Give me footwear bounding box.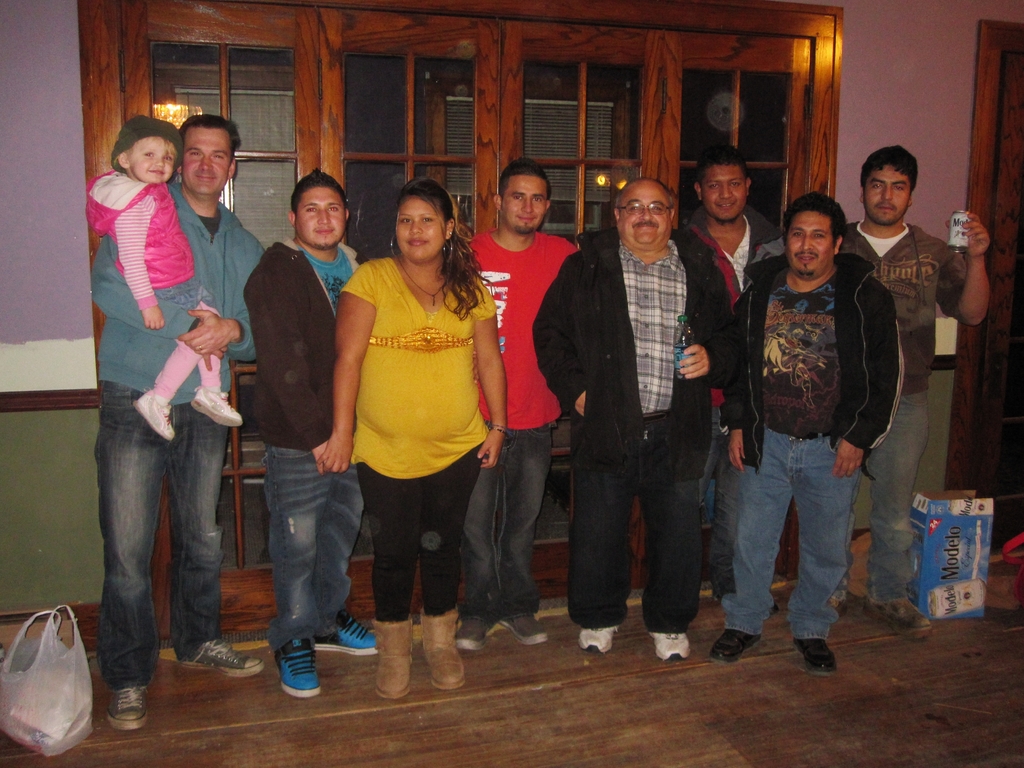
Rect(420, 610, 463, 689).
